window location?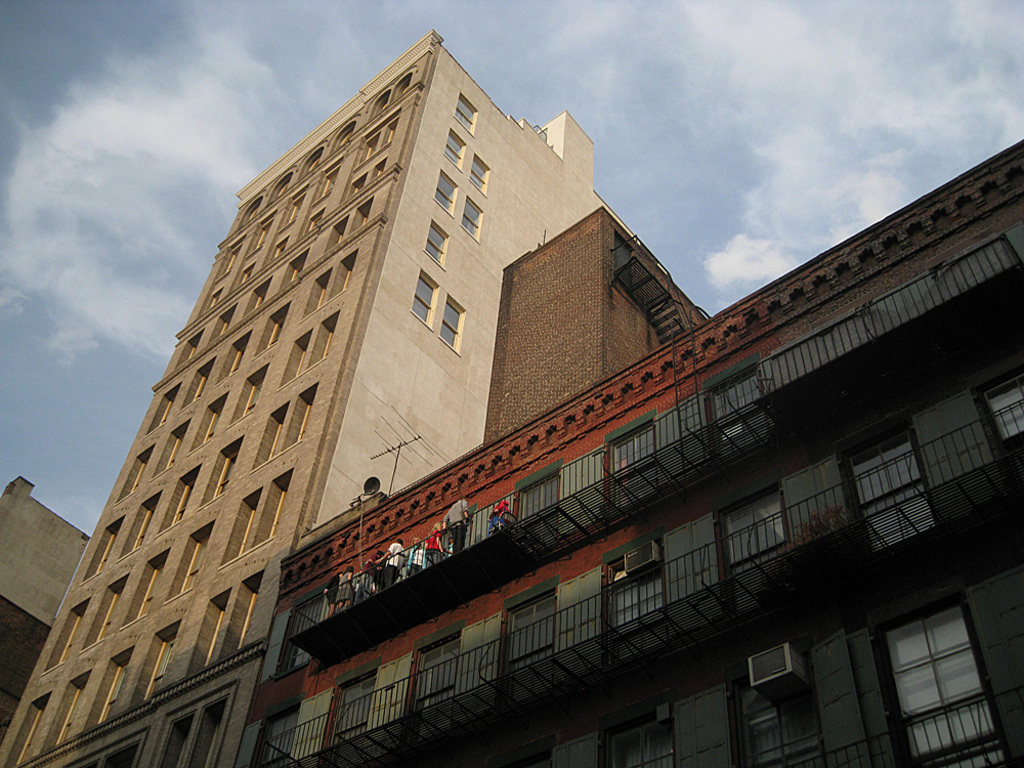
445,134,472,168
